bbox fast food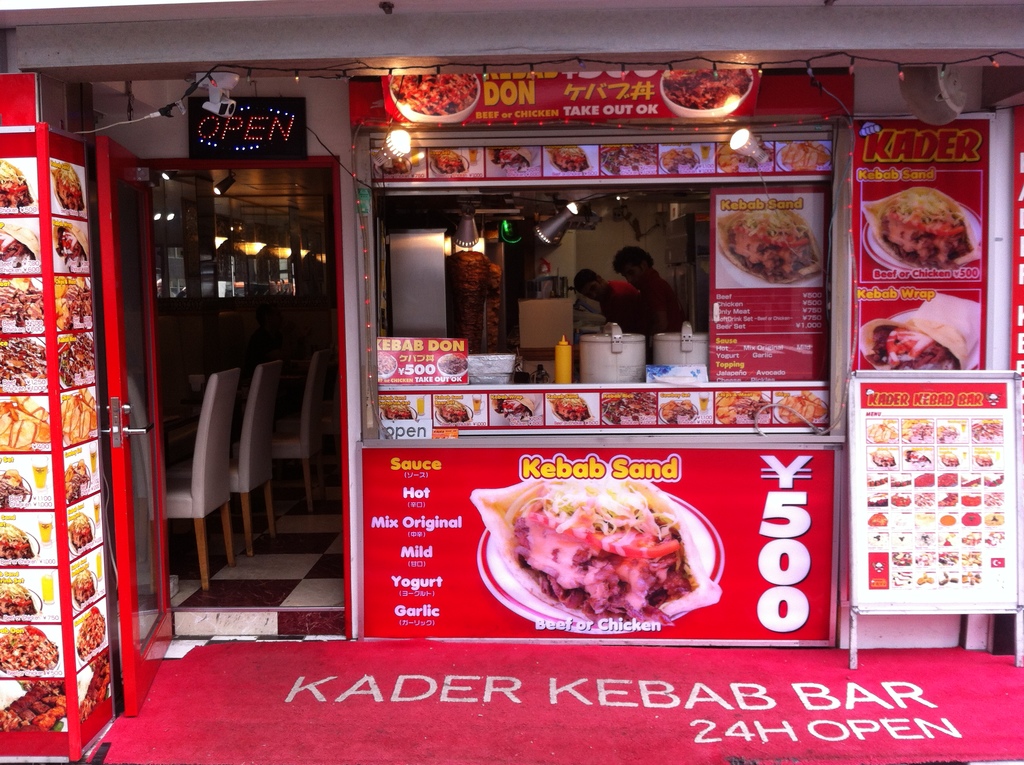
crop(900, 419, 932, 446)
